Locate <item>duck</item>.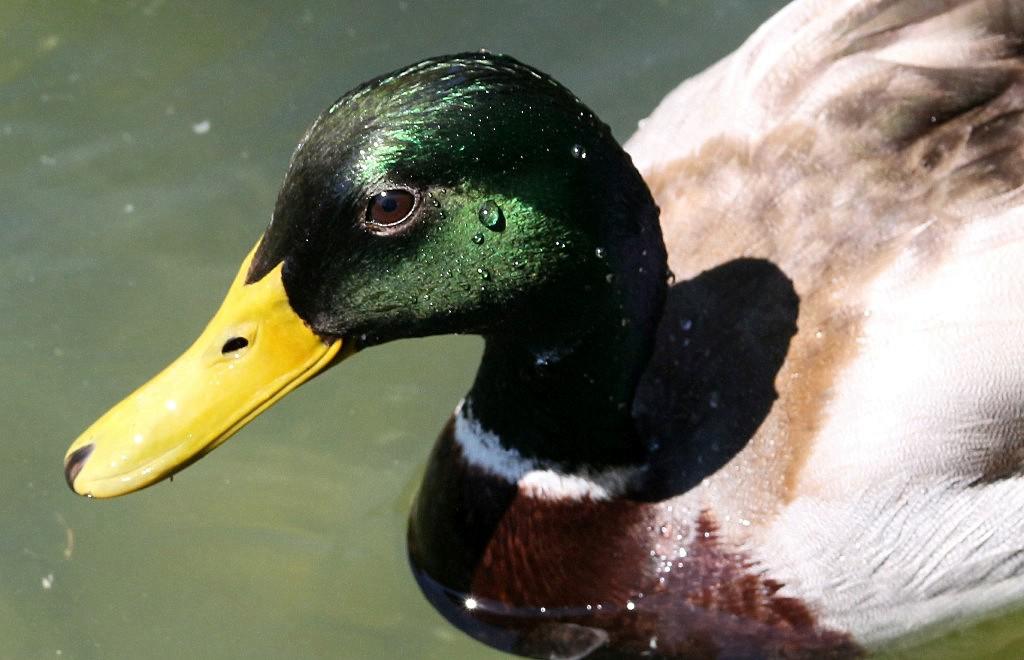
Bounding box: bbox(80, 71, 901, 643).
